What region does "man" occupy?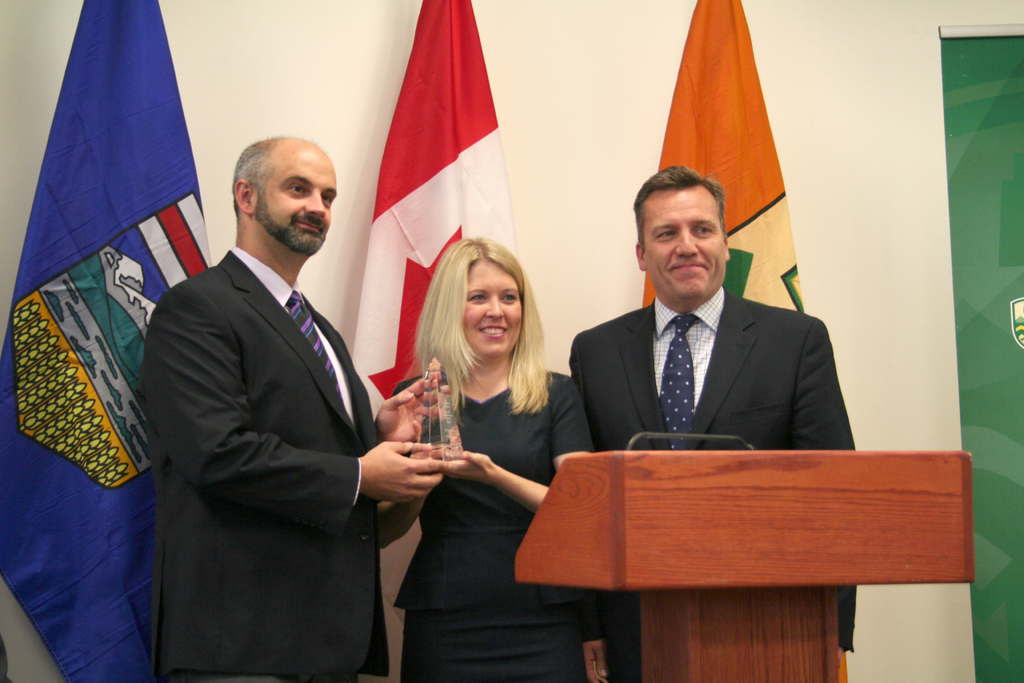
{"left": 566, "top": 162, "right": 855, "bottom": 682}.
